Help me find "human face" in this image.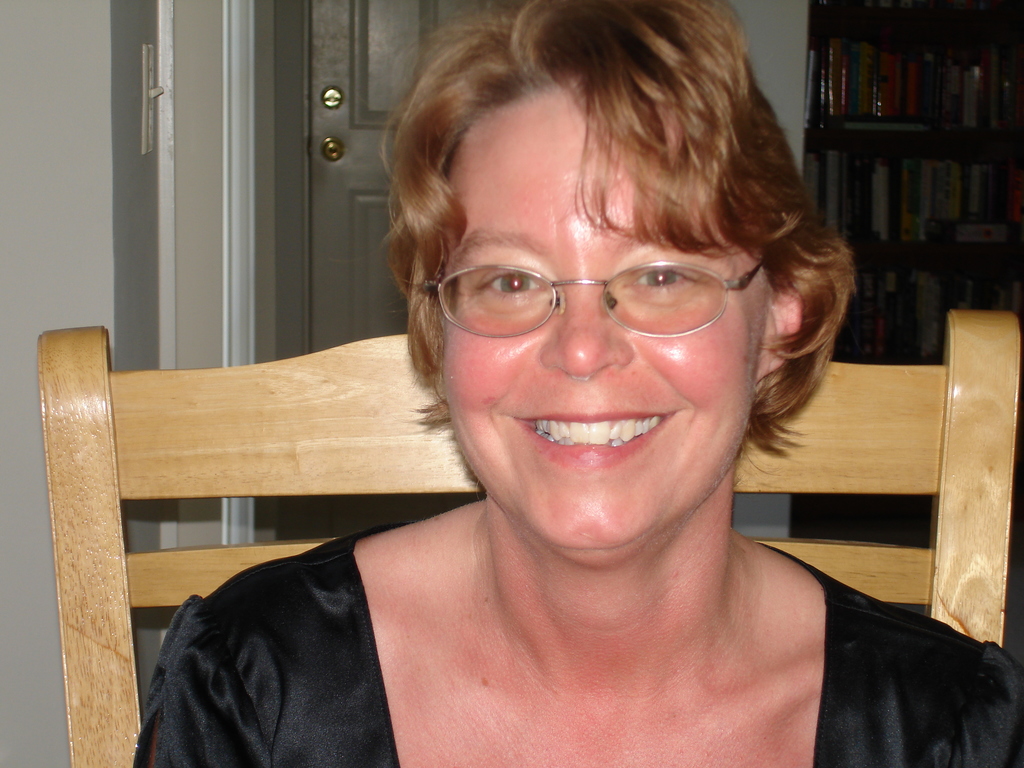
Found it: [440,88,763,554].
